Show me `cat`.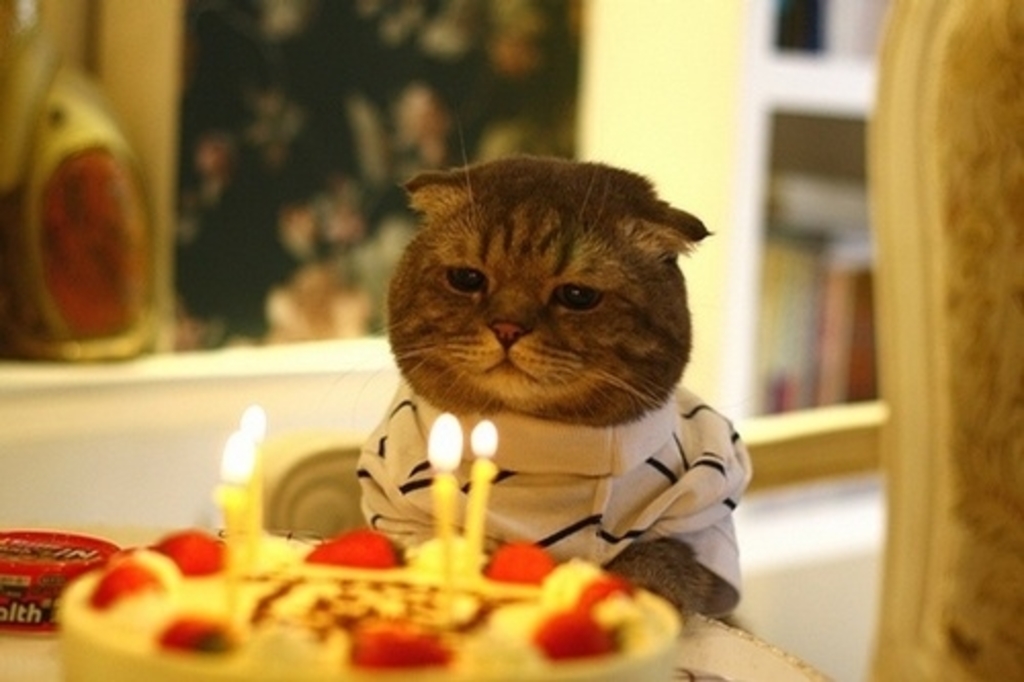
`cat` is here: (x1=342, y1=104, x2=737, y2=629).
